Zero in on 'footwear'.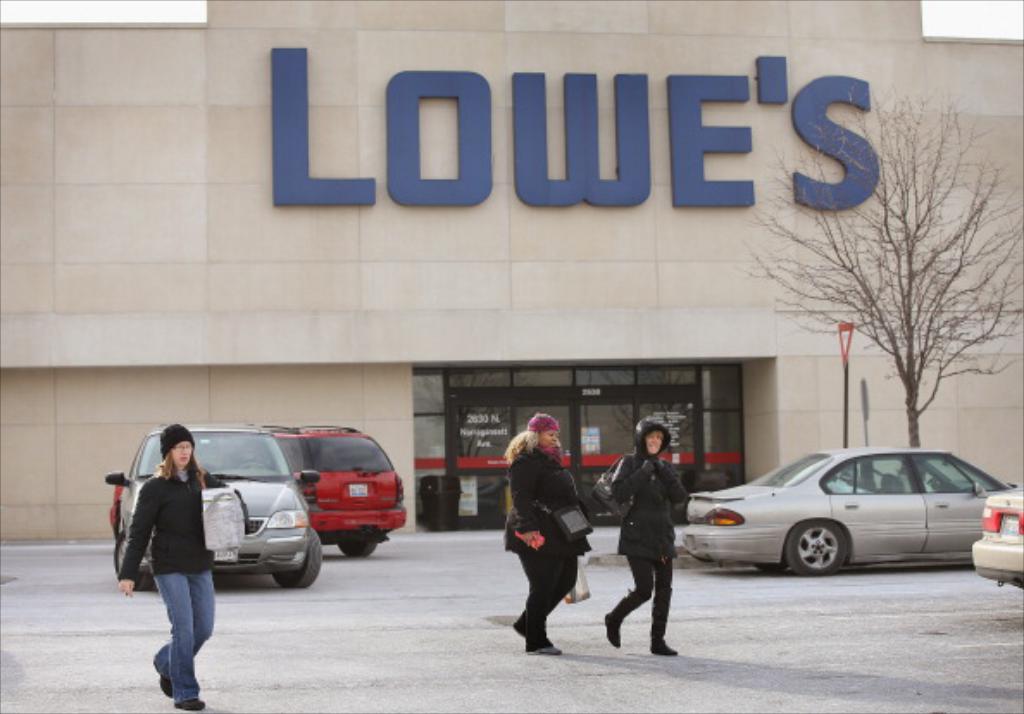
Zeroed in: BBox(514, 621, 522, 640).
